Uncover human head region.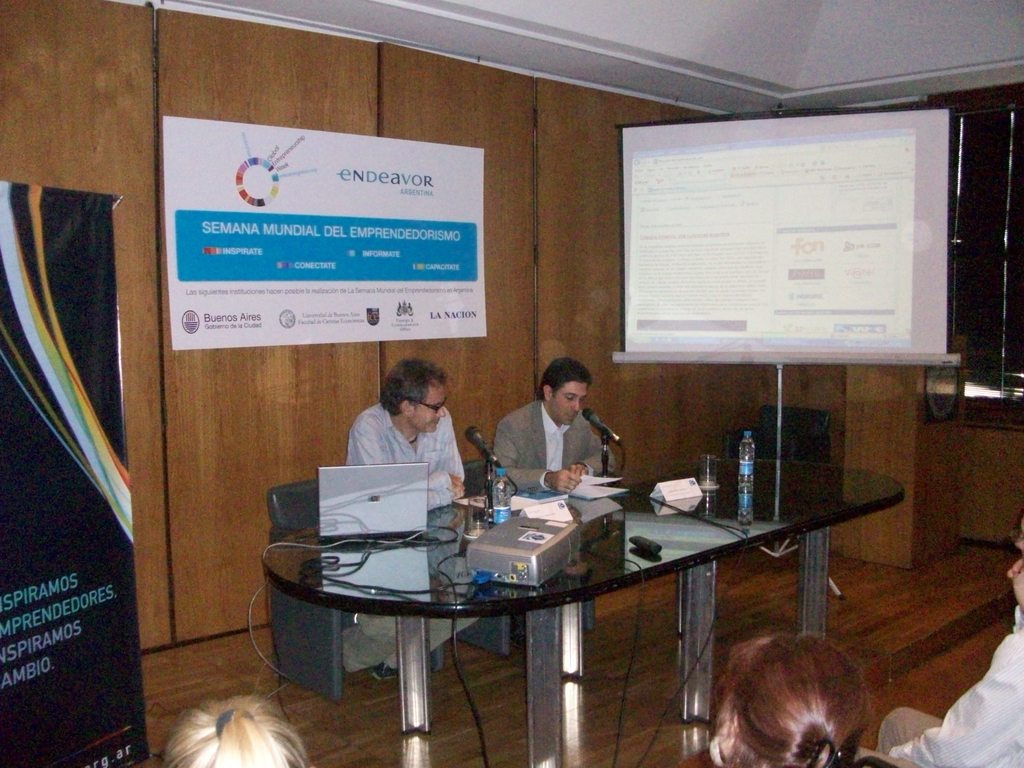
Uncovered: {"x1": 541, "y1": 358, "x2": 596, "y2": 426}.
